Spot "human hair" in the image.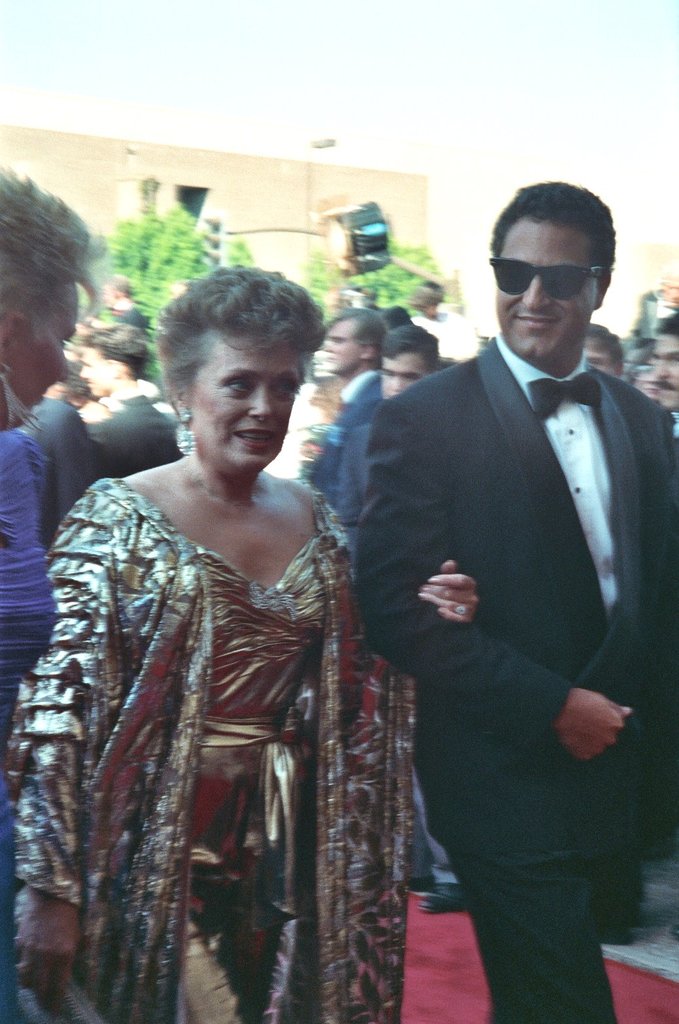
"human hair" found at [380,321,437,376].
